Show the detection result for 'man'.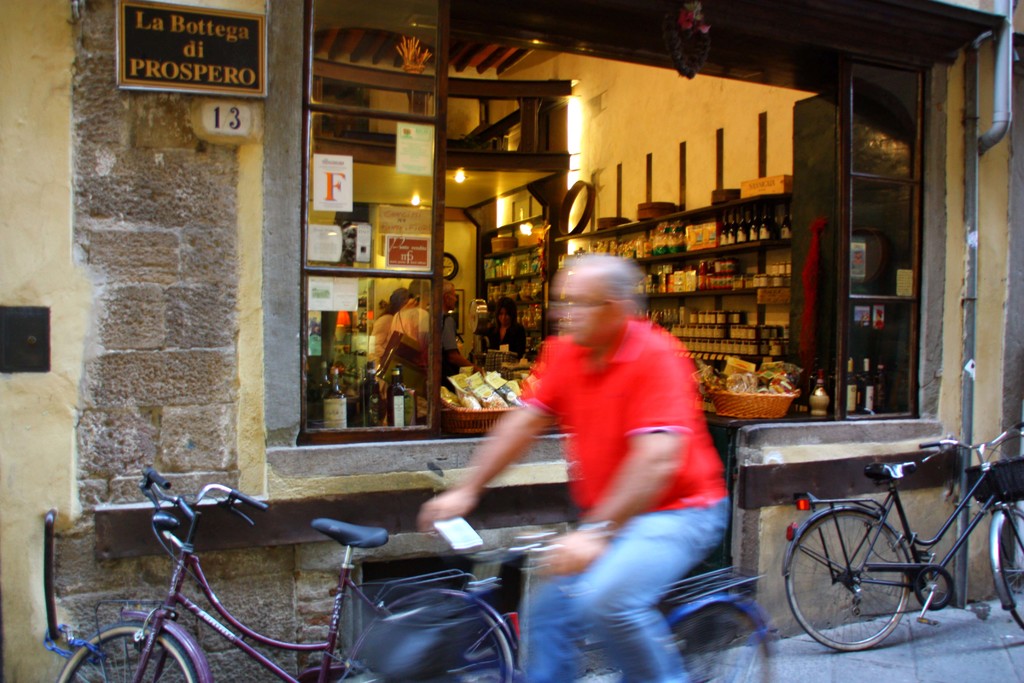
(x1=506, y1=247, x2=747, y2=670).
